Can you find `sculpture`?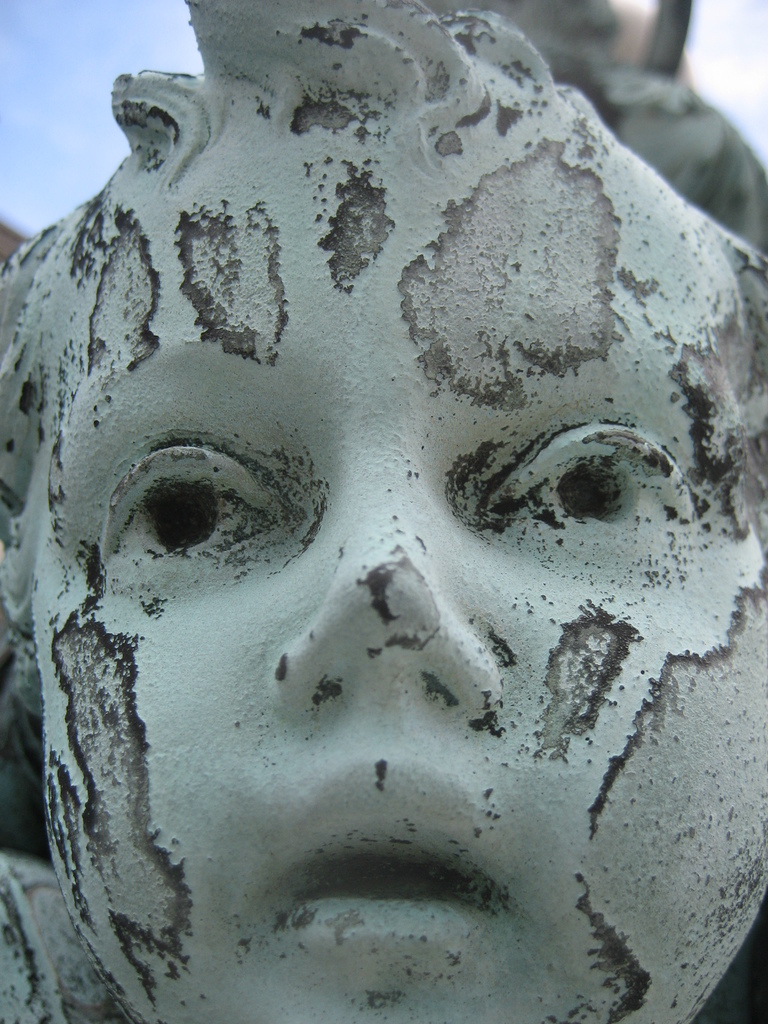
Yes, bounding box: 0:0:767:1023.
